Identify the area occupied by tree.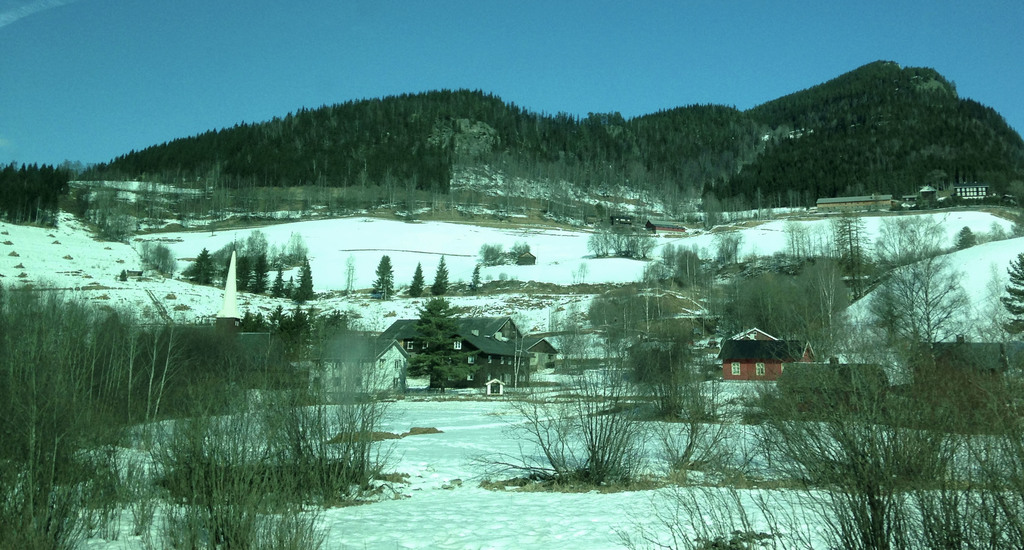
Area: <box>0,274,196,549</box>.
